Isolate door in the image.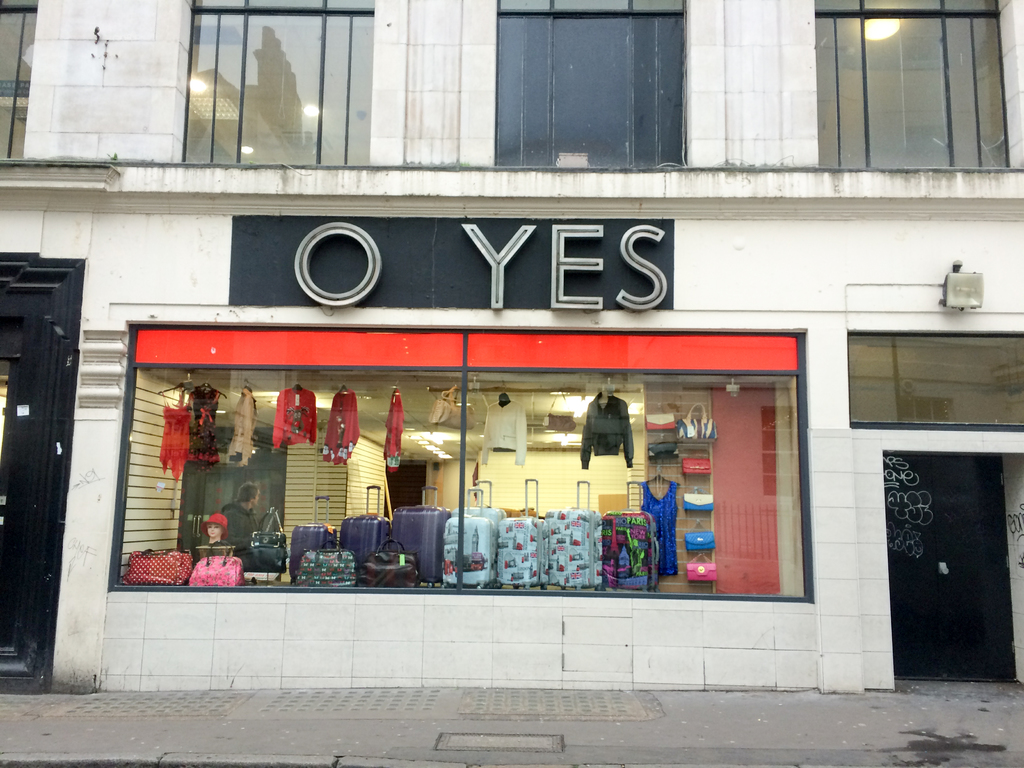
Isolated region: BBox(883, 452, 1020, 681).
